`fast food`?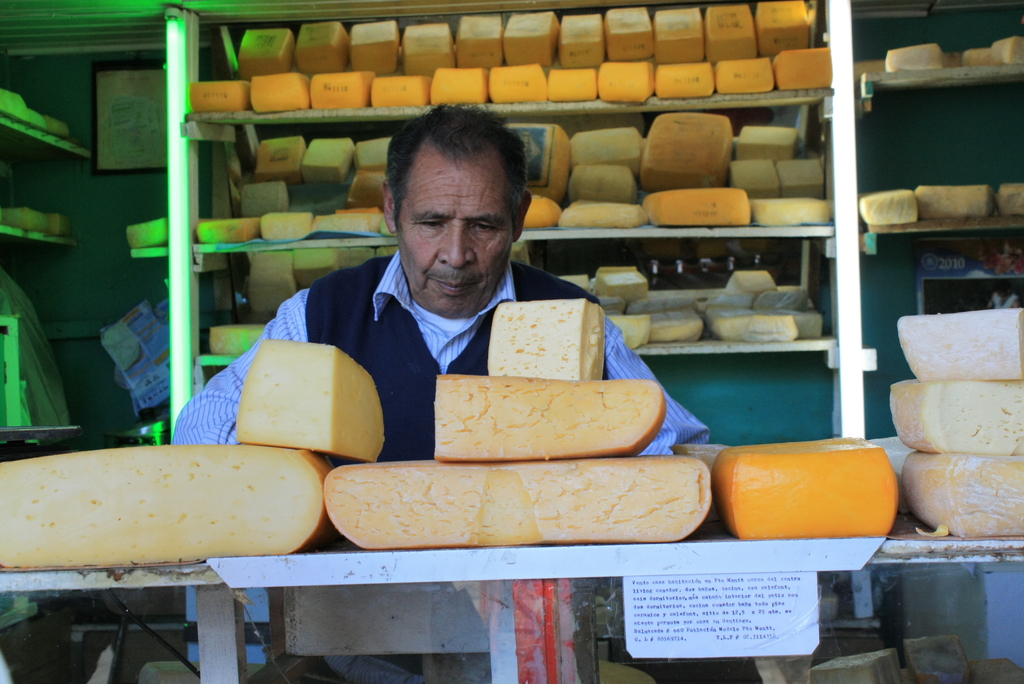
rect(660, 58, 712, 102)
